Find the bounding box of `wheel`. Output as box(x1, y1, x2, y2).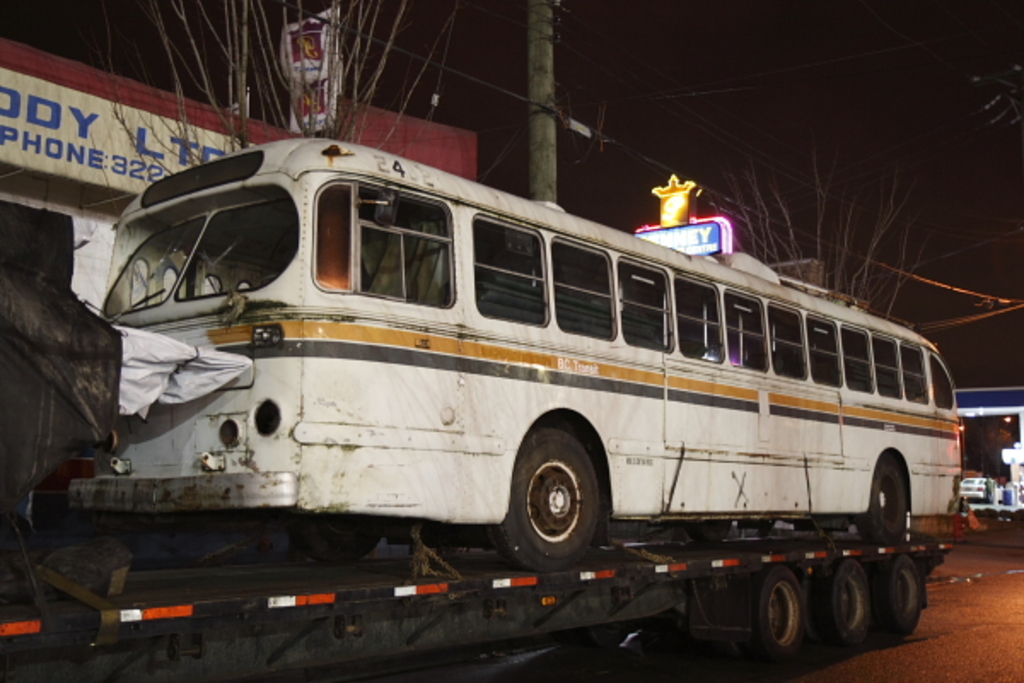
box(503, 439, 614, 562).
